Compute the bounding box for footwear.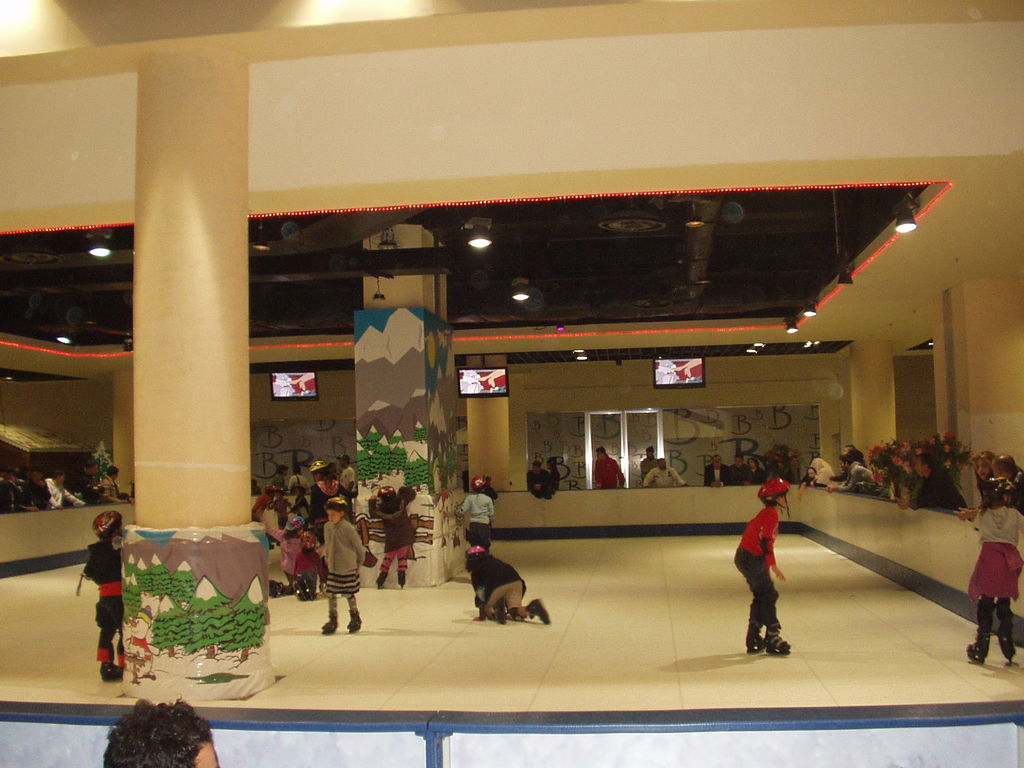
bbox(102, 664, 125, 683).
